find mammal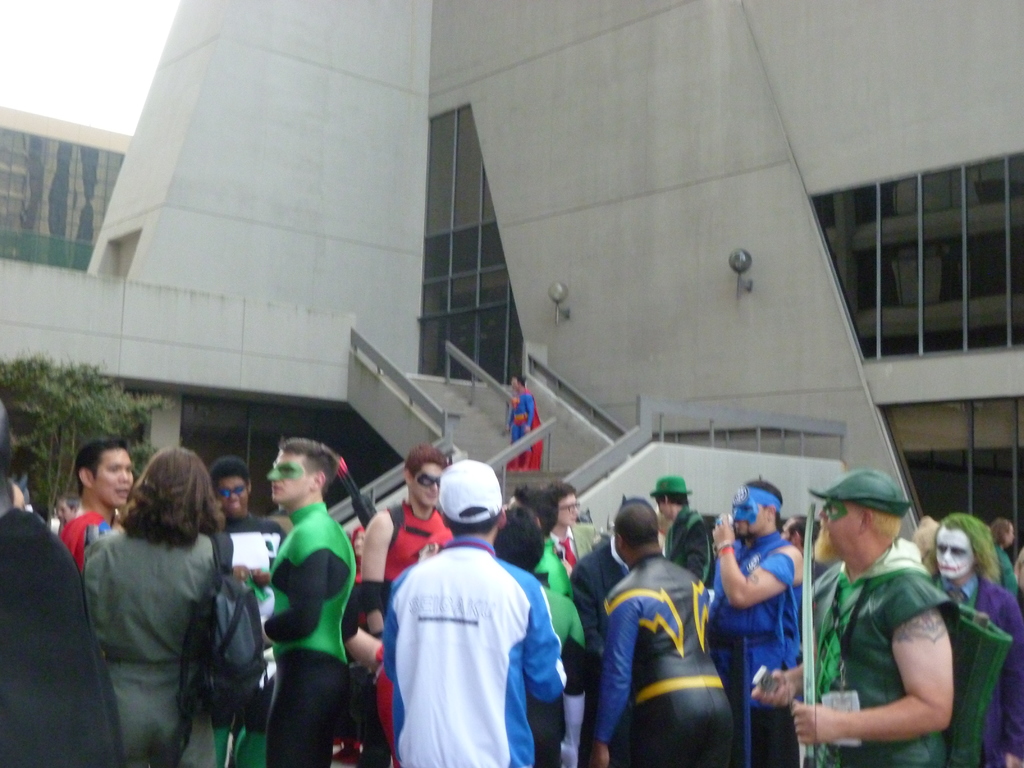
select_region(637, 468, 710, 595)
